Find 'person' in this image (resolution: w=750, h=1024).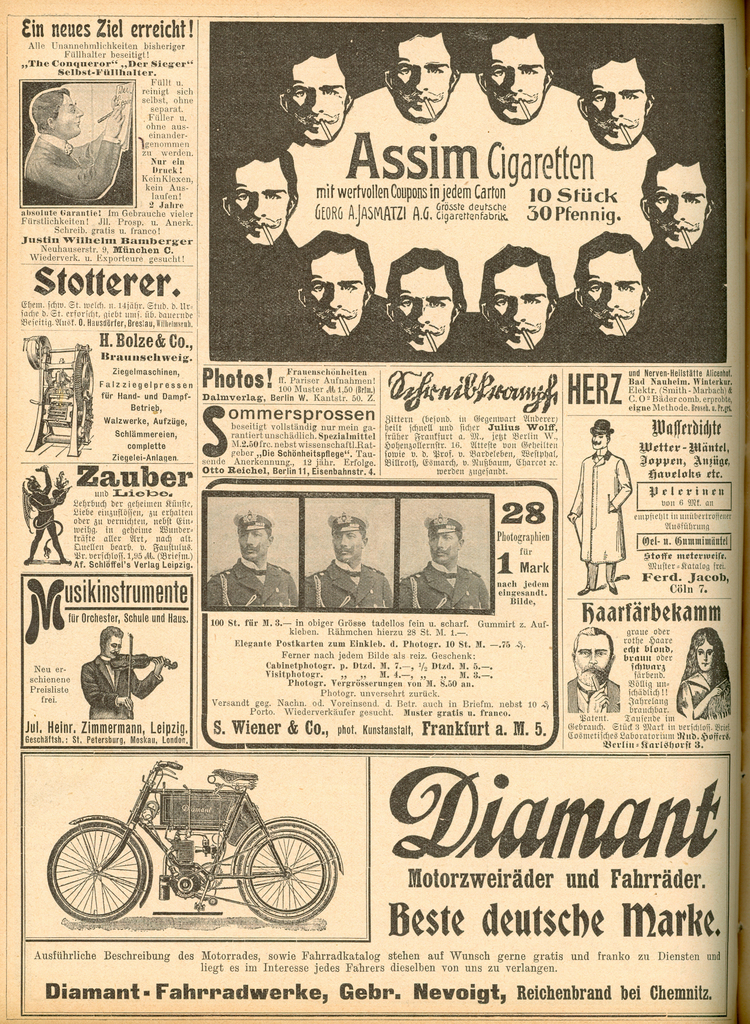
bbox(575, 42, 664, 149).
